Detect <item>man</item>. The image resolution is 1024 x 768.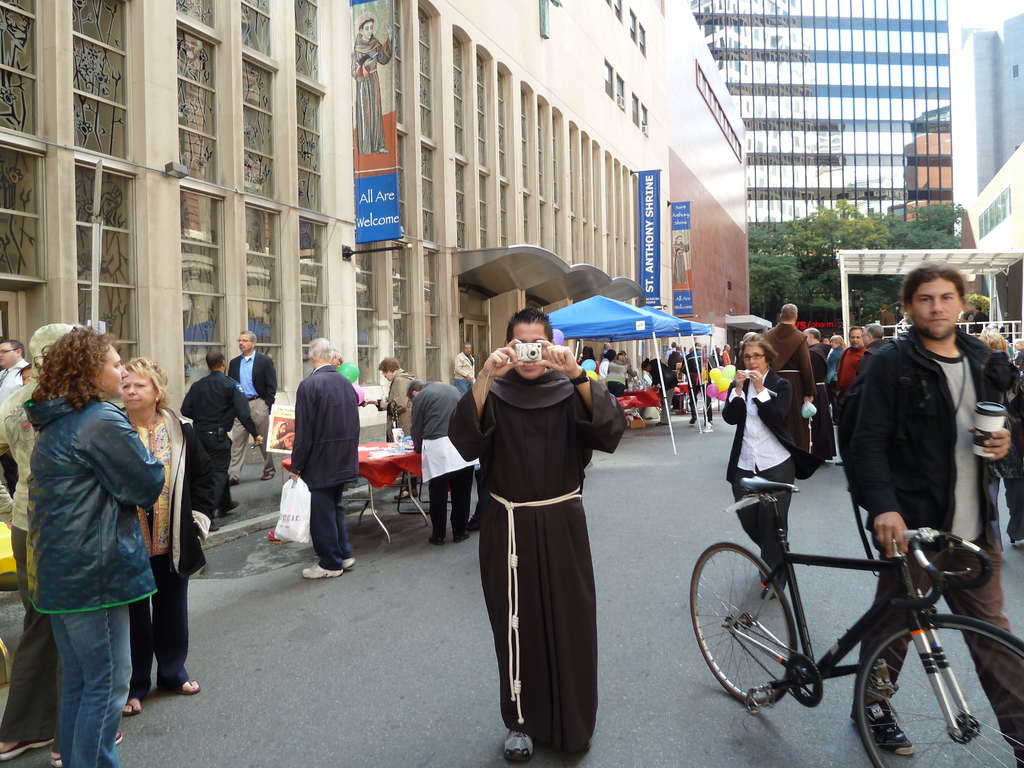
region(763, 299, 813, 465).
